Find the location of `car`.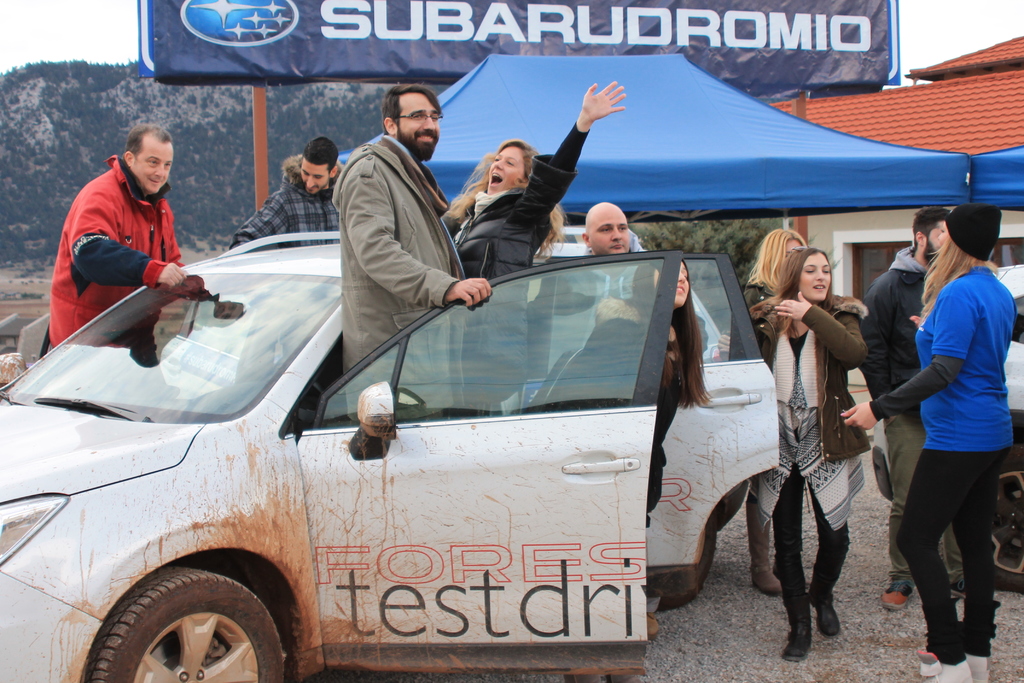
Location: detection(6, 227, 879, 682).
